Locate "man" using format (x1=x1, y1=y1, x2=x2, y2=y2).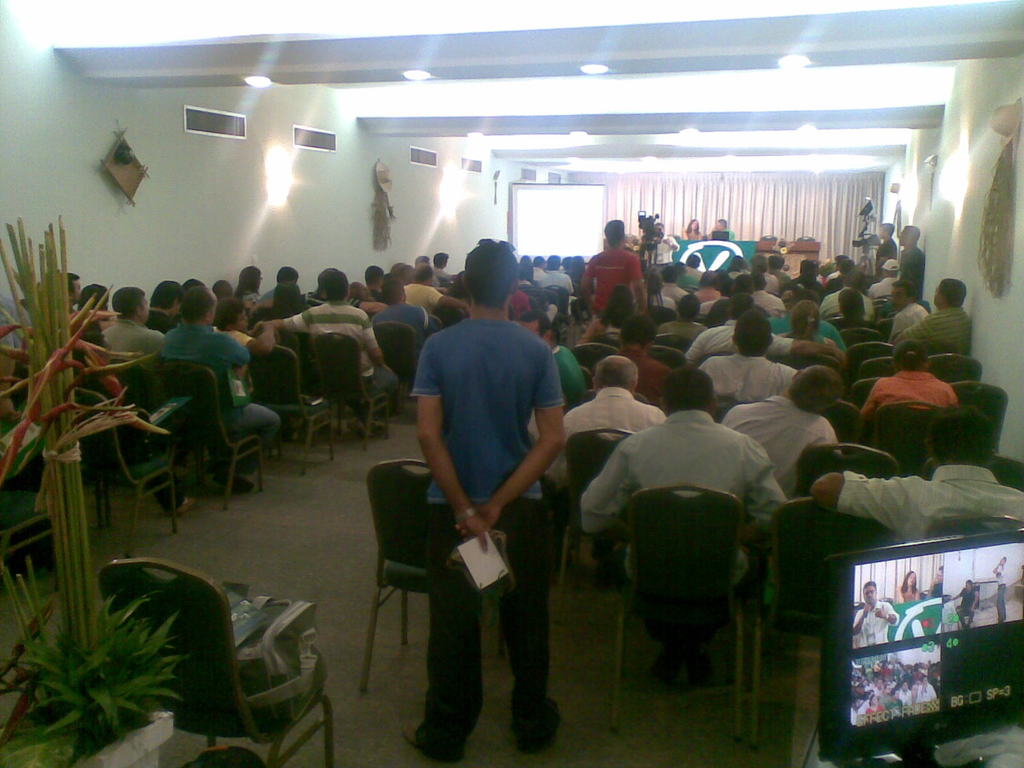
(x1=884, y1=280, x2=927, y2=346).
